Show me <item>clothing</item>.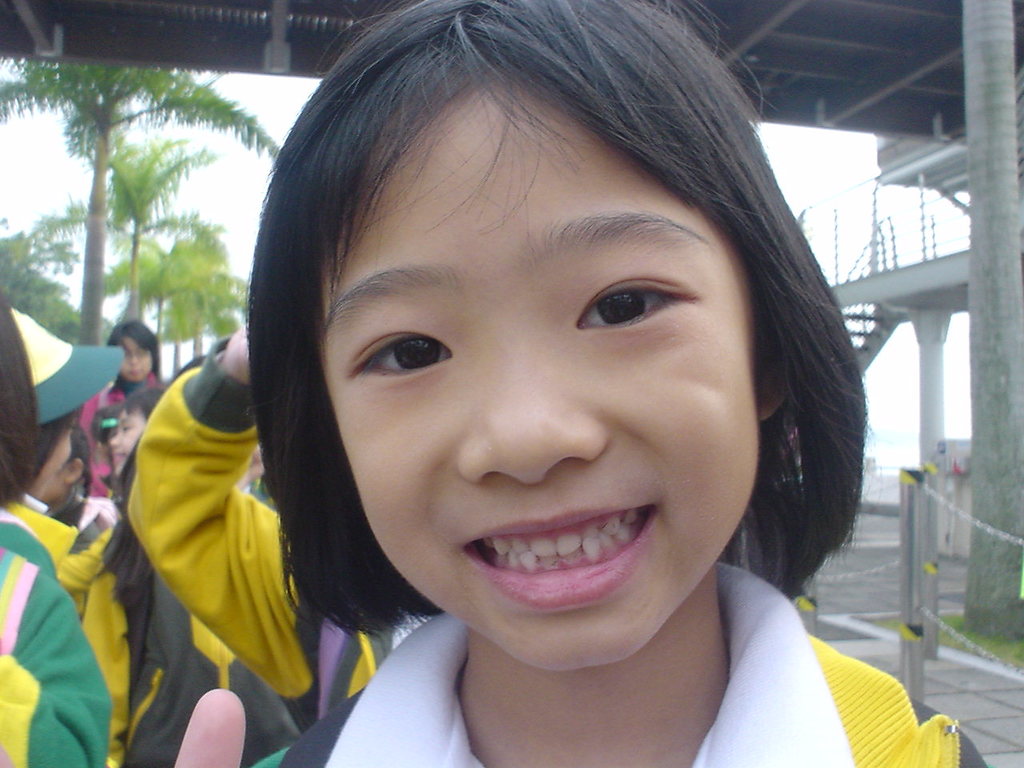
<item>clothing</item> is here: Rect(0, 486, 126, 767).
